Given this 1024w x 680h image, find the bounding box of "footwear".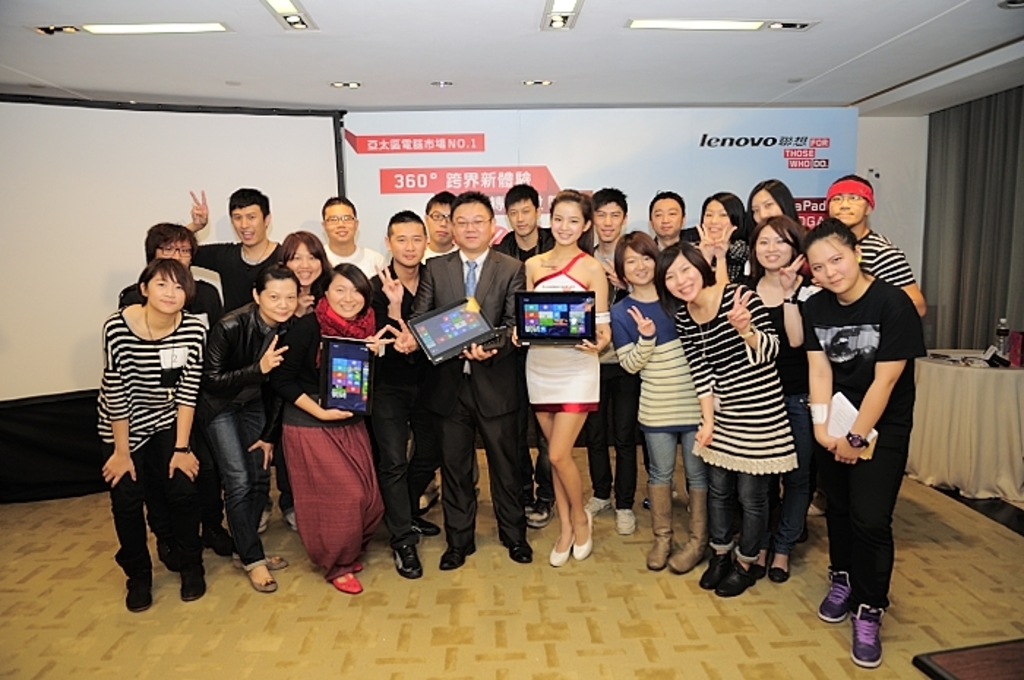
[left=244, top=557, right=278, bottom=591].
